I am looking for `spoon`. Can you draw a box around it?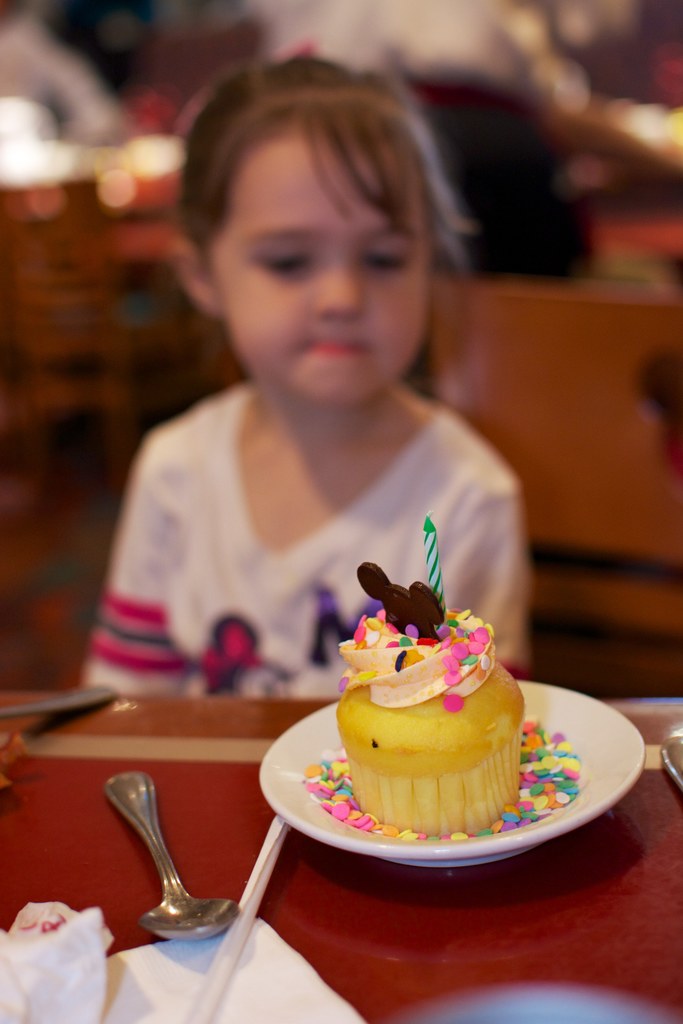
Sure, the bounding box is rect(104, 767, 239, 945).
